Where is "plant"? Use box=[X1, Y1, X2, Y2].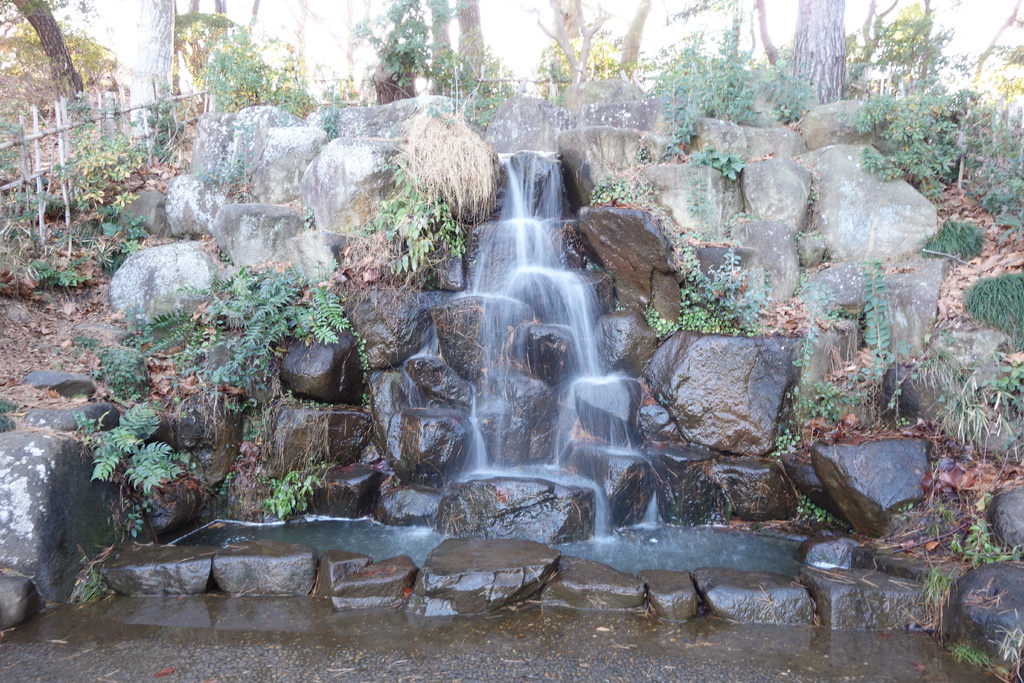
box=[939, 642, 998, 677].
